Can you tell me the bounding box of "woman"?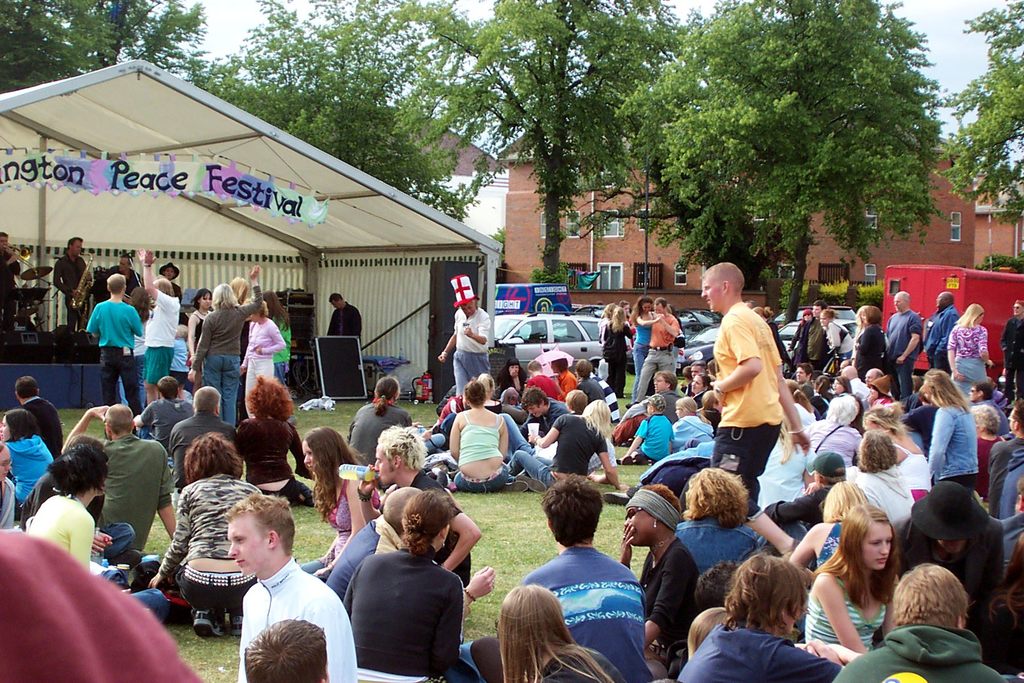
<region>233, 375, 313, 507</region>.
